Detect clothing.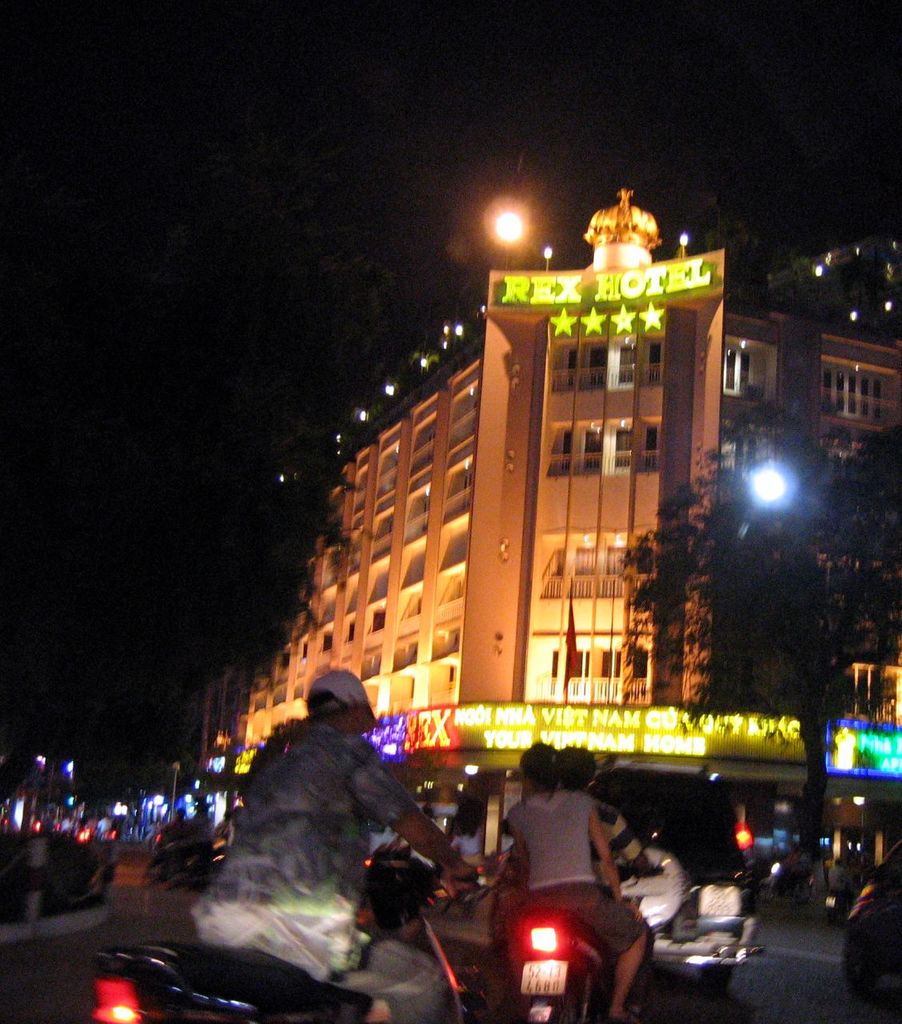
Detected at crop(174, 714, 489, 1023).
